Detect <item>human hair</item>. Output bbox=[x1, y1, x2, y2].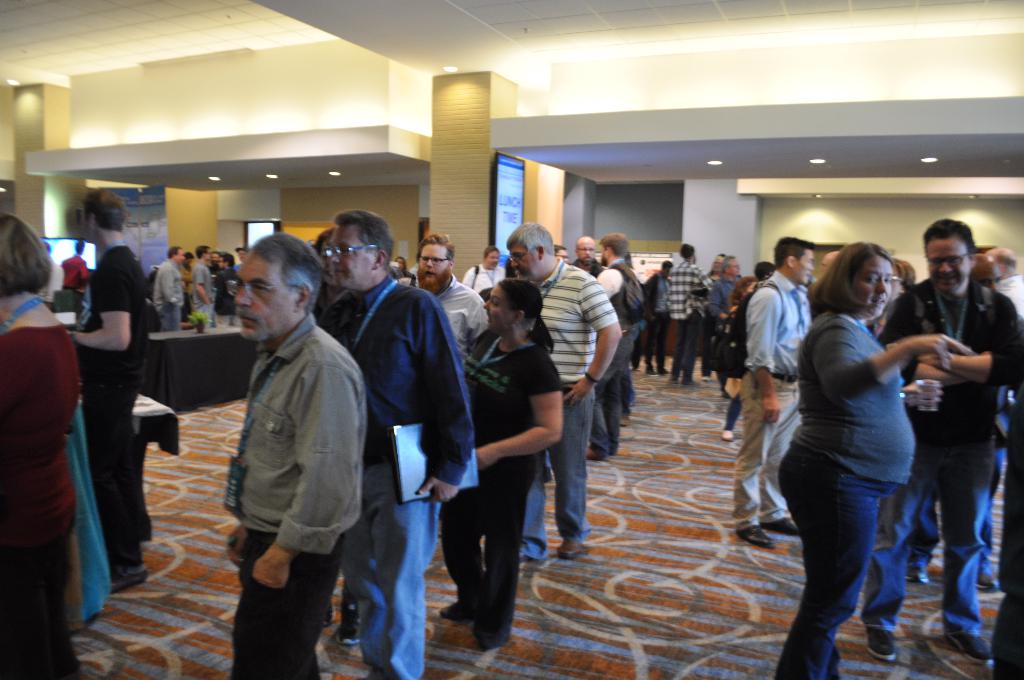
bbox=[165, 245, 181, 262].
